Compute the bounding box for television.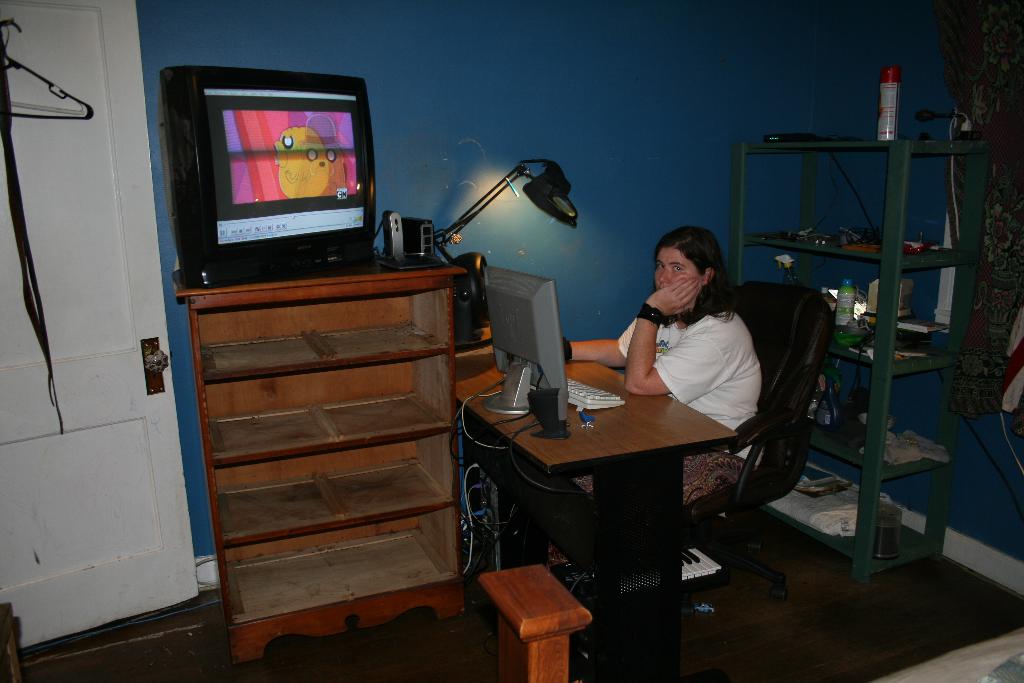
left=160, top=63, right=378, bottom=287.
